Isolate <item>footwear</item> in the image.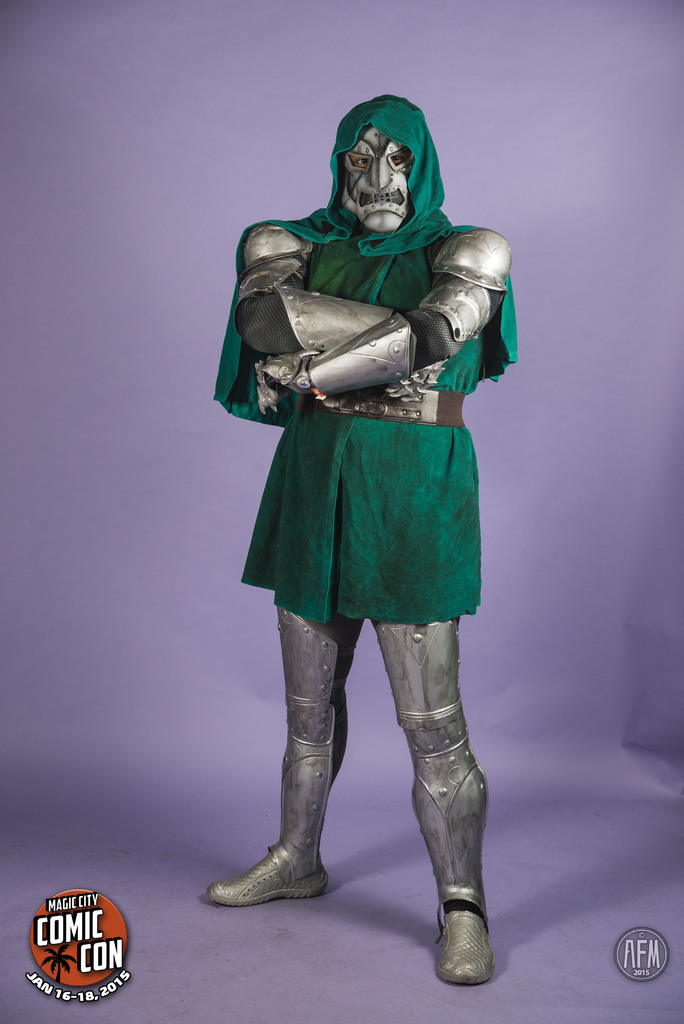
Isolated region: (left=425, top=909, right=498, bottom=982).
